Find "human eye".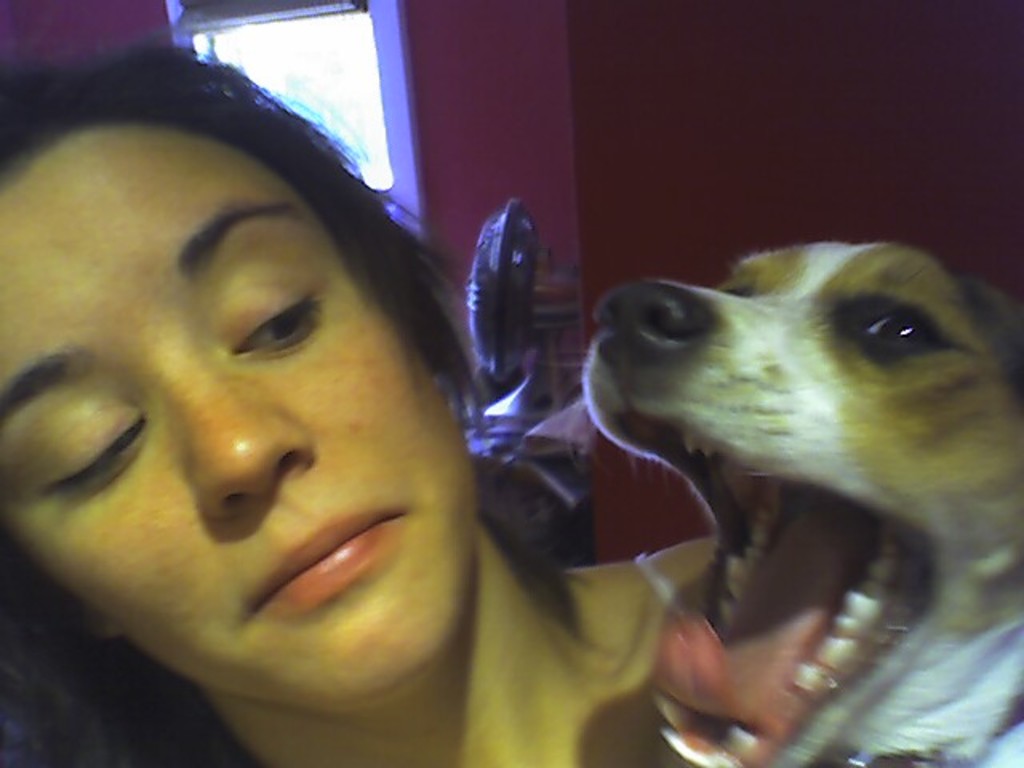
Rect(222, 274, 317, 360).
